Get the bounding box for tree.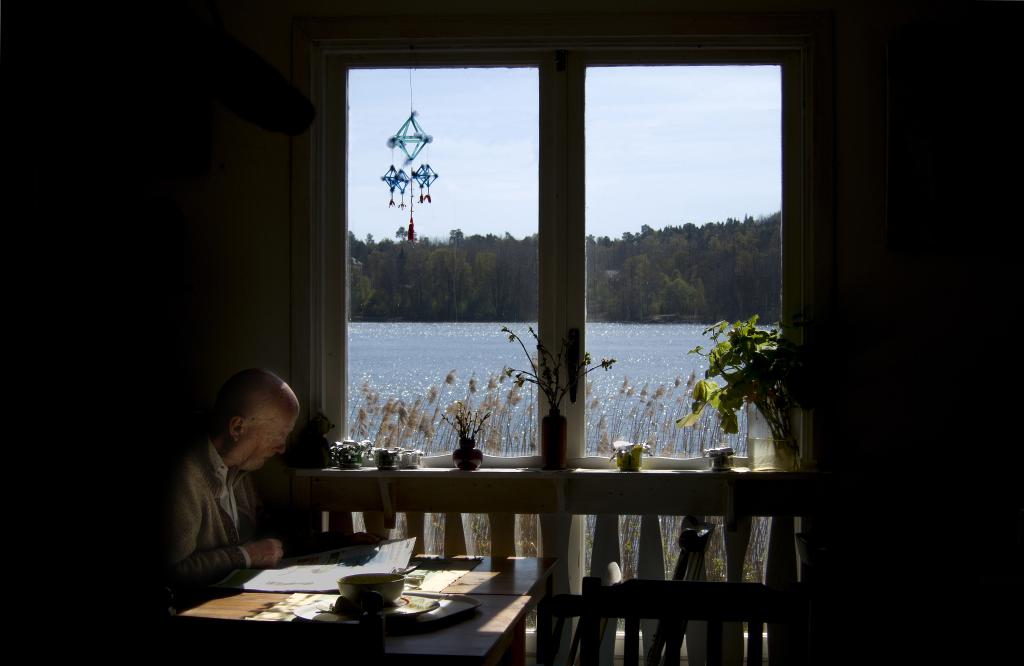
344:219:372:312.
